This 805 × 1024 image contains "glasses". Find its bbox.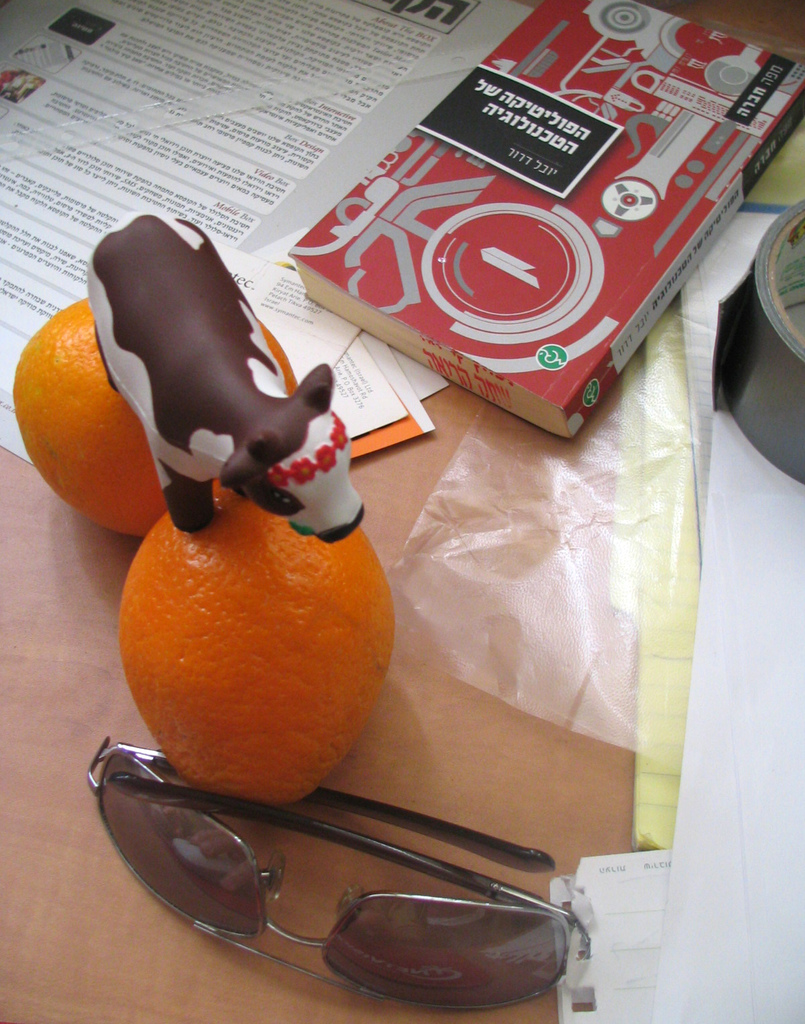
region(84, 729, 586, 1016).
